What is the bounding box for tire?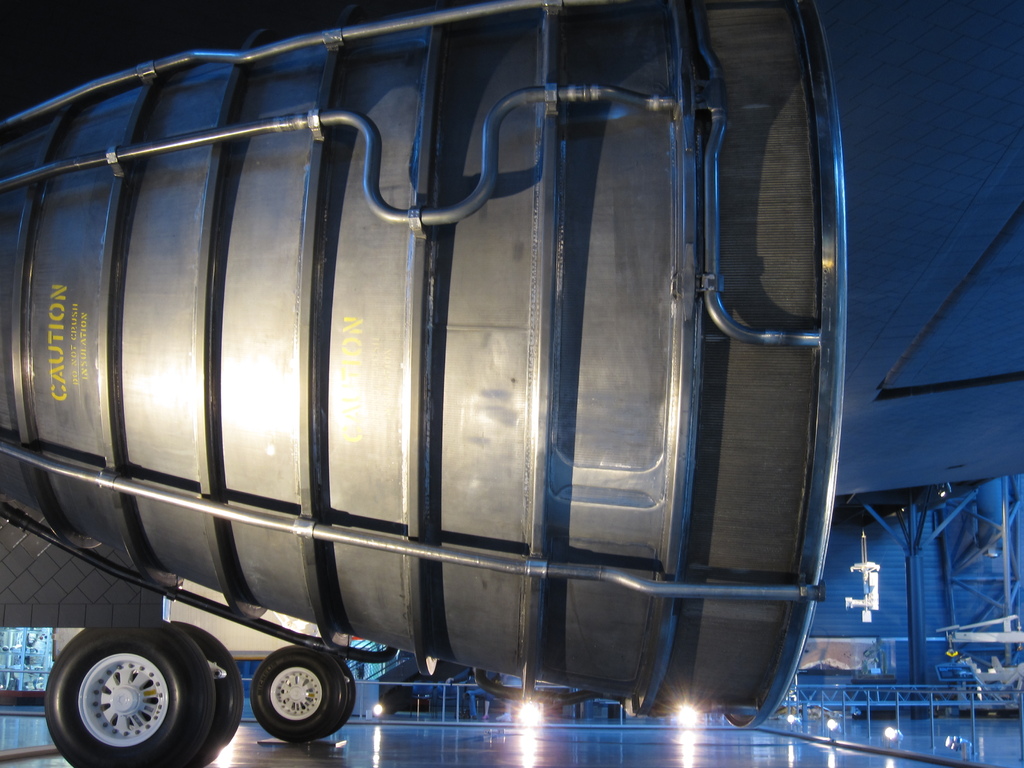
(250,643,358,741).
